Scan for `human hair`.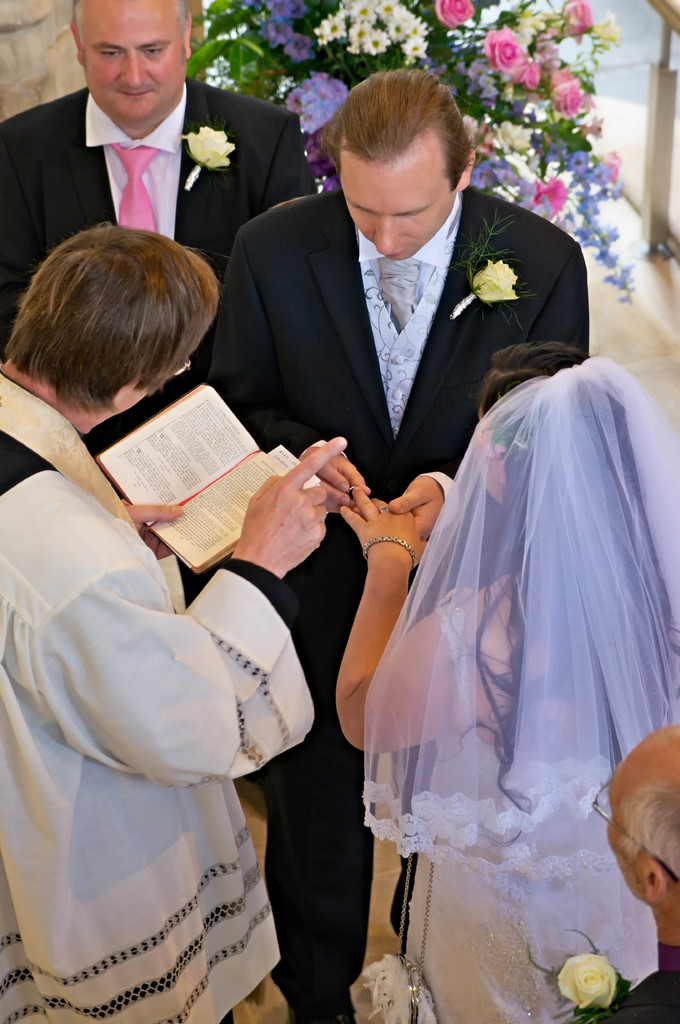
Scan result: <bbox>619, 778, 679, 909</bbox>.
